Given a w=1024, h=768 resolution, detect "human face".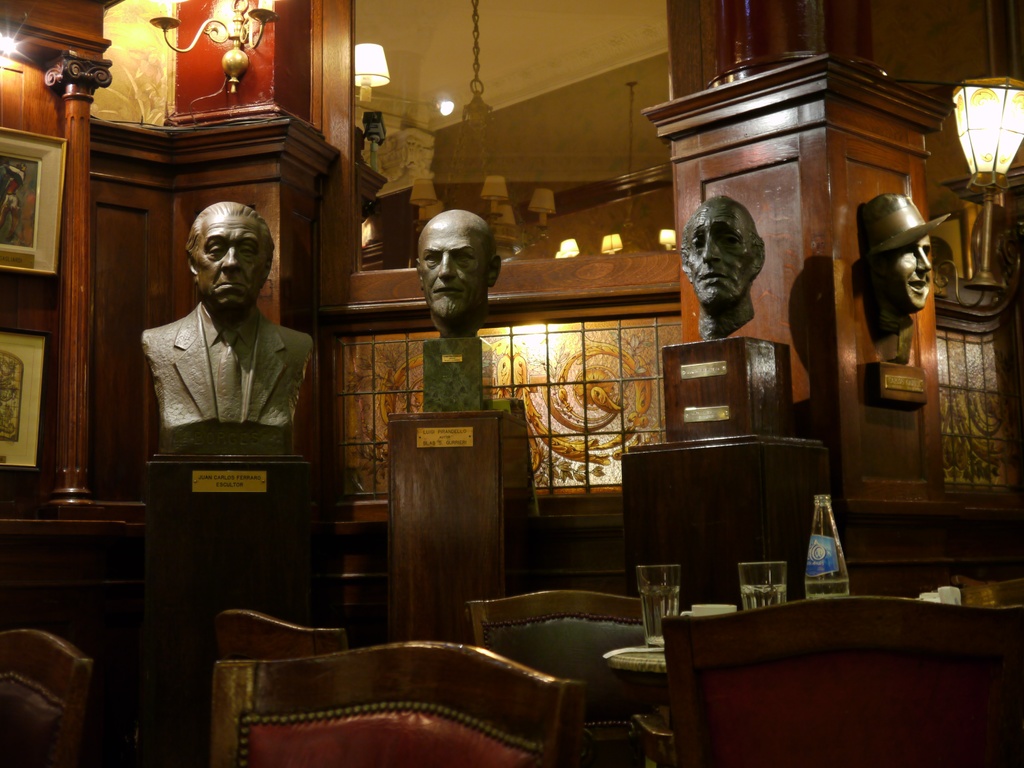
pyautogui.locateOnScreen(188, 218, 268, 306).
